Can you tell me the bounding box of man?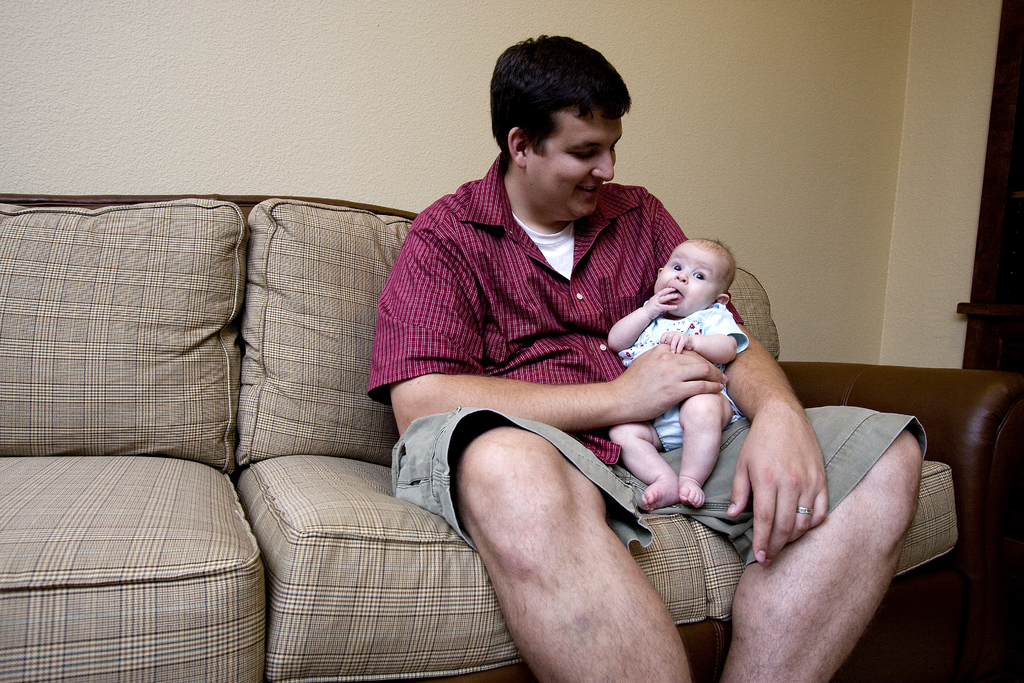
region(360, 31, 931, 682).
